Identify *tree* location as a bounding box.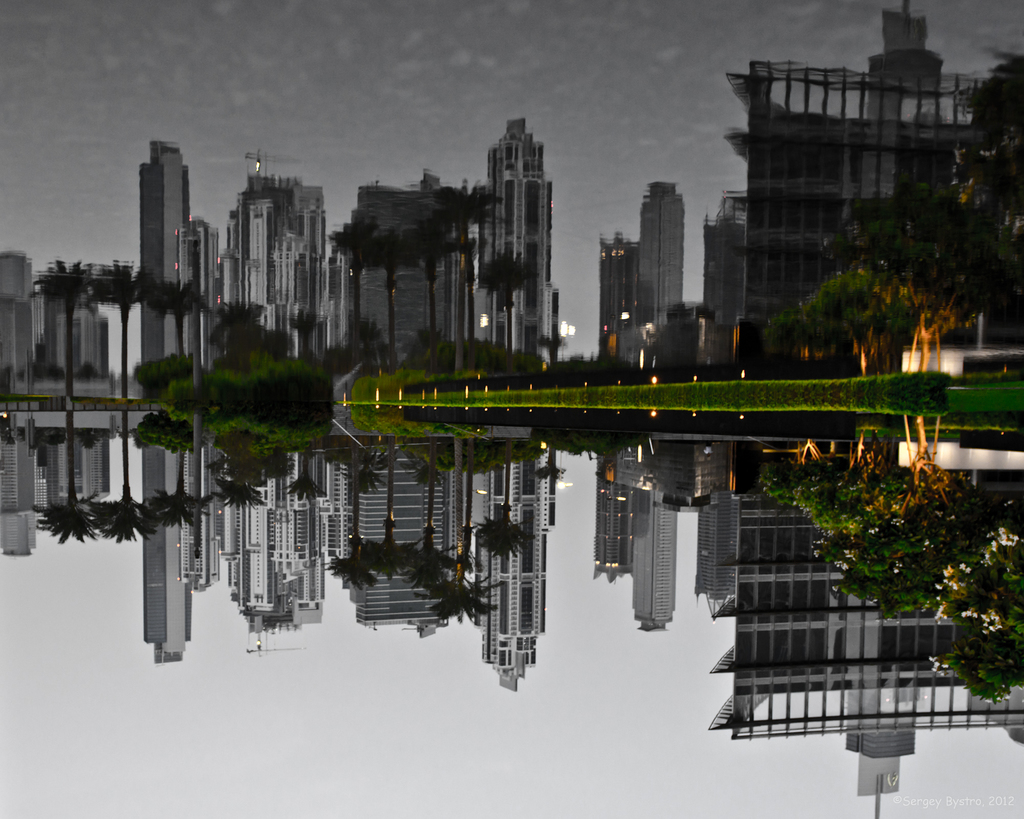
locate(148, 284, 205, 354).
